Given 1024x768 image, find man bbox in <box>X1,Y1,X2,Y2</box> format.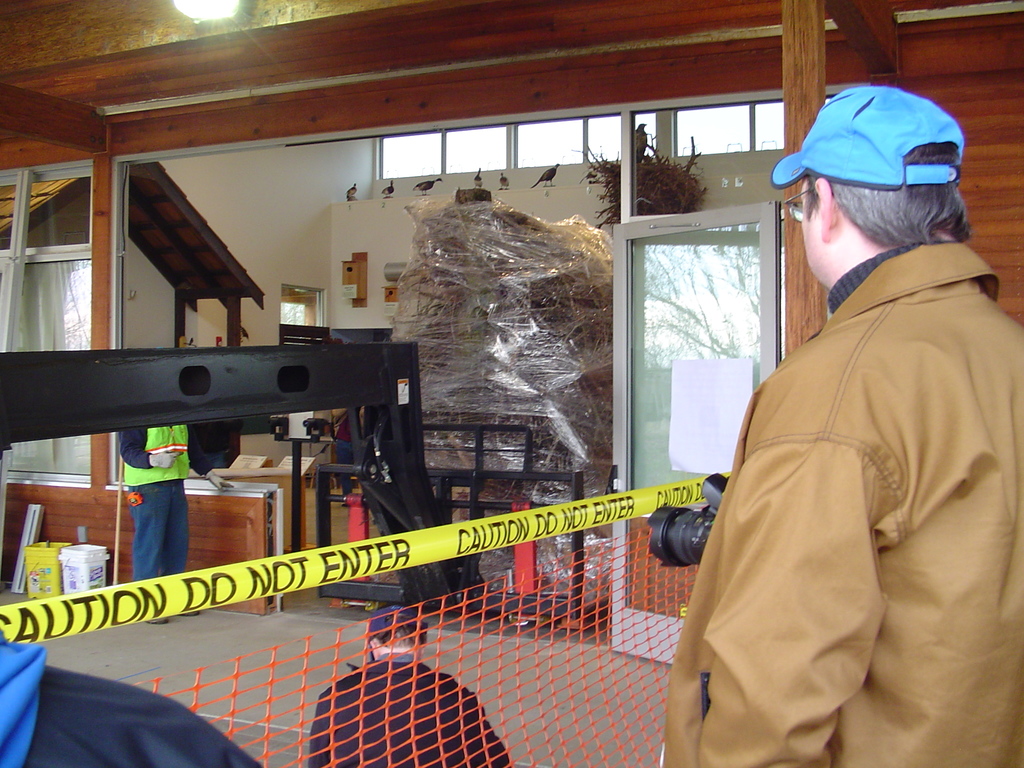
<box>312,596,509,767</box>.
